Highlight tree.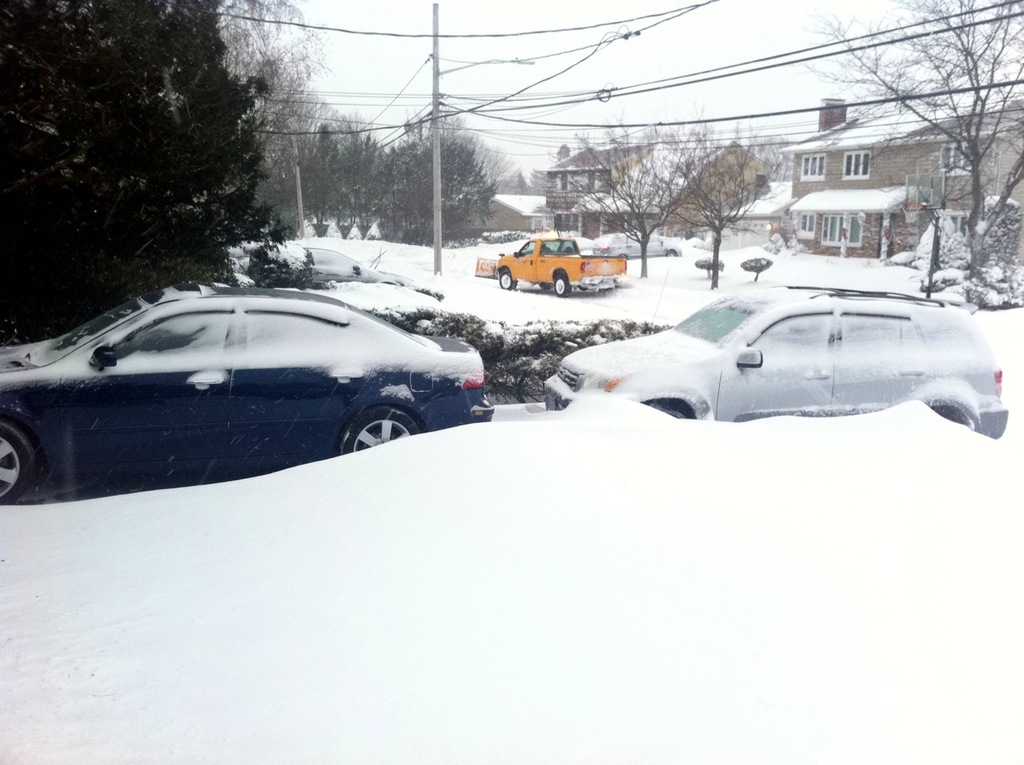
Highlighted region: region(377, 115, 506, 245).
